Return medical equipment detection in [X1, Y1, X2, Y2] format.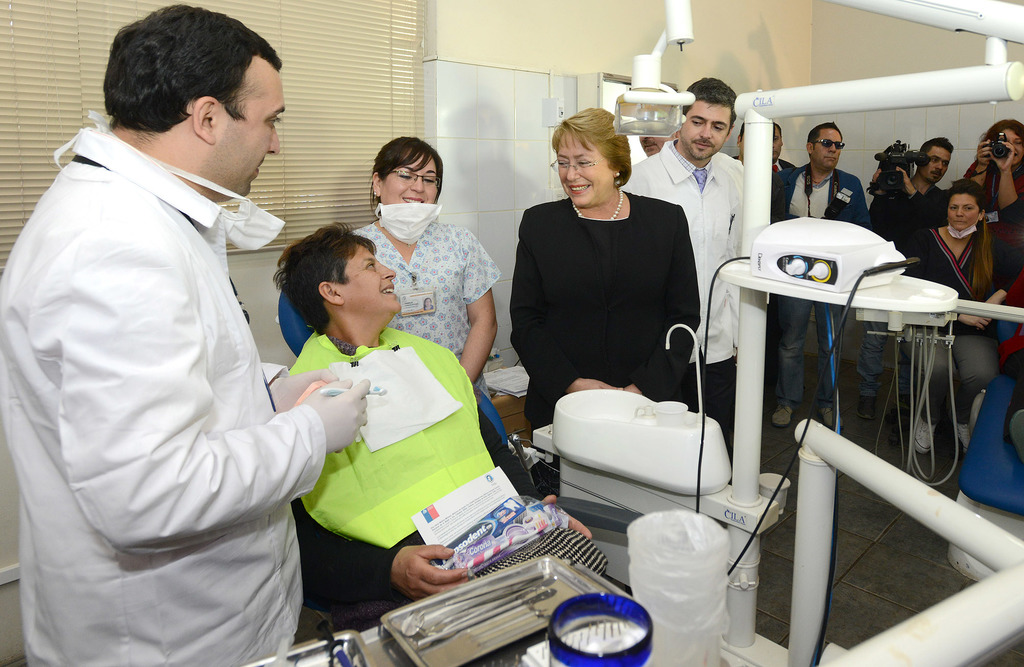
[746, 216, 909, 293].
